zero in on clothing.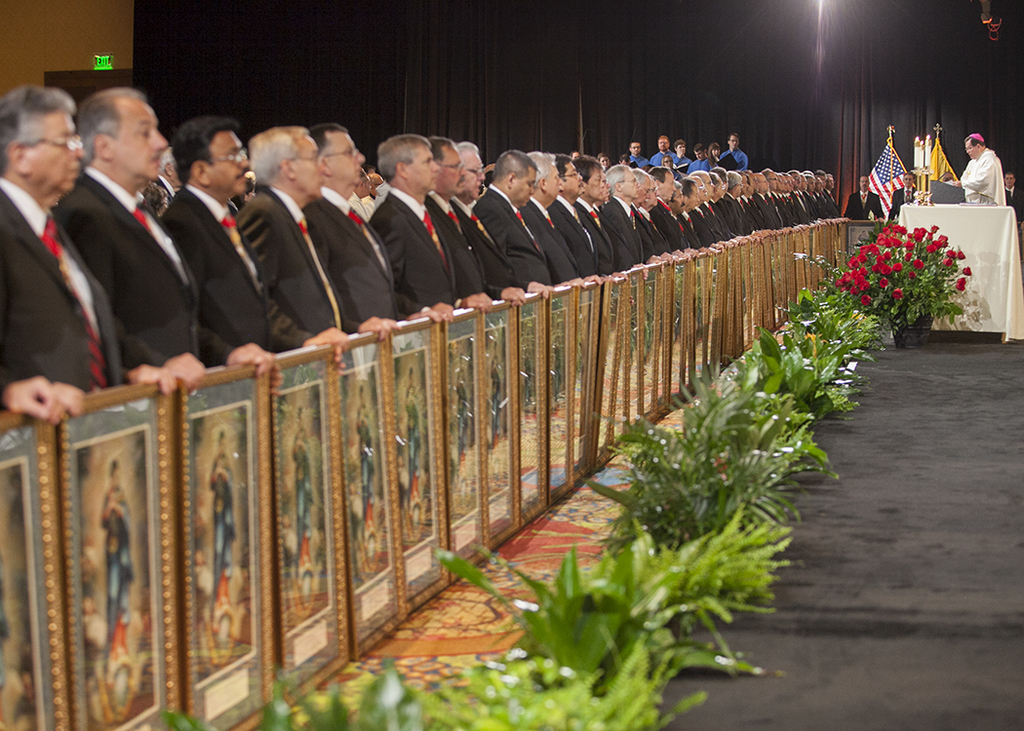
Zeroed in: [left=361, top=188, right=457, bottom=310].
